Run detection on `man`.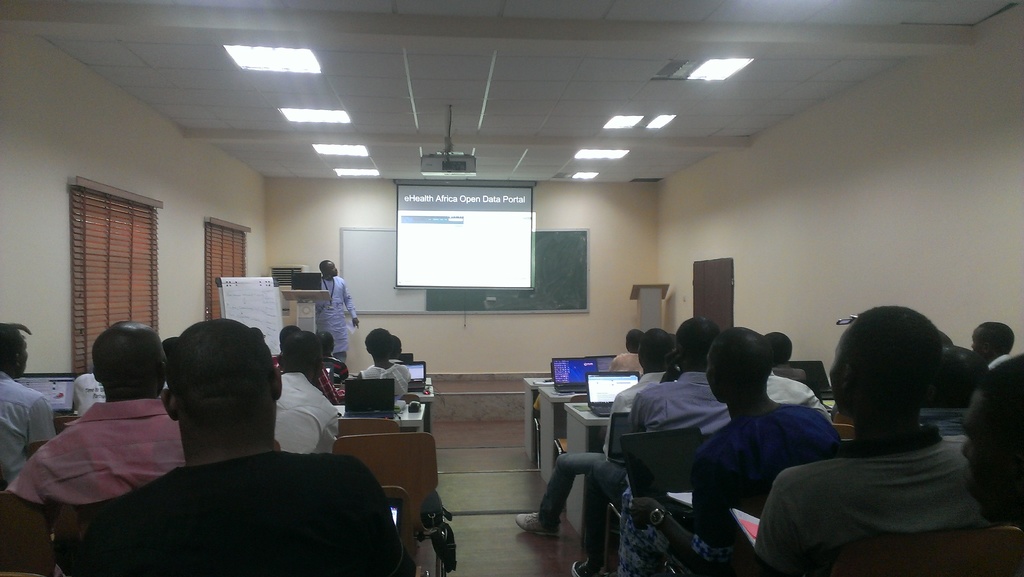
Result: x1=748 y1=309 x2=982 y2=576.
